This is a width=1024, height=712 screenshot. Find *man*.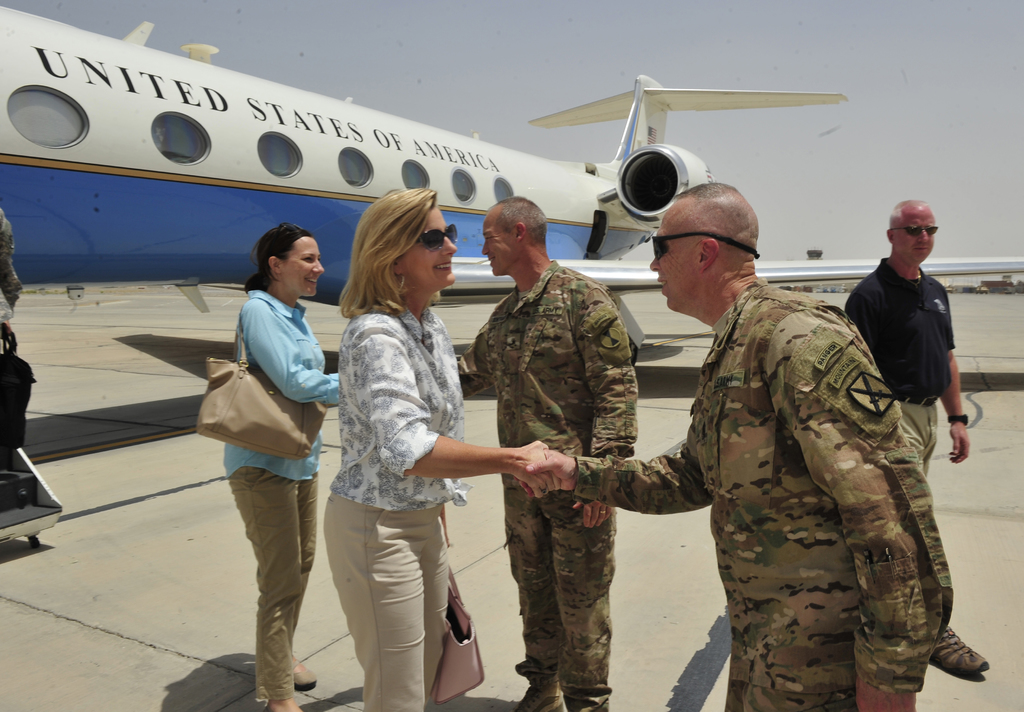
Bounding box: {"left": 451, "top": 193, "right": 641, "bottom": 711}.
